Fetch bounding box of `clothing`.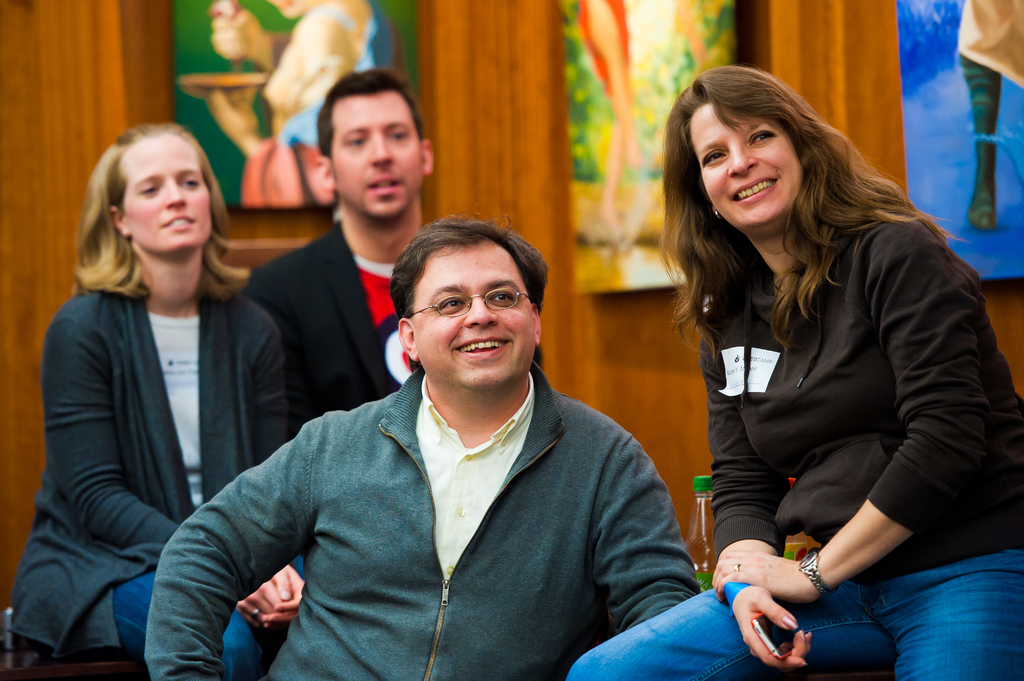
Bbox: <bbox>565, 202, 1023, 680</bbox>.
